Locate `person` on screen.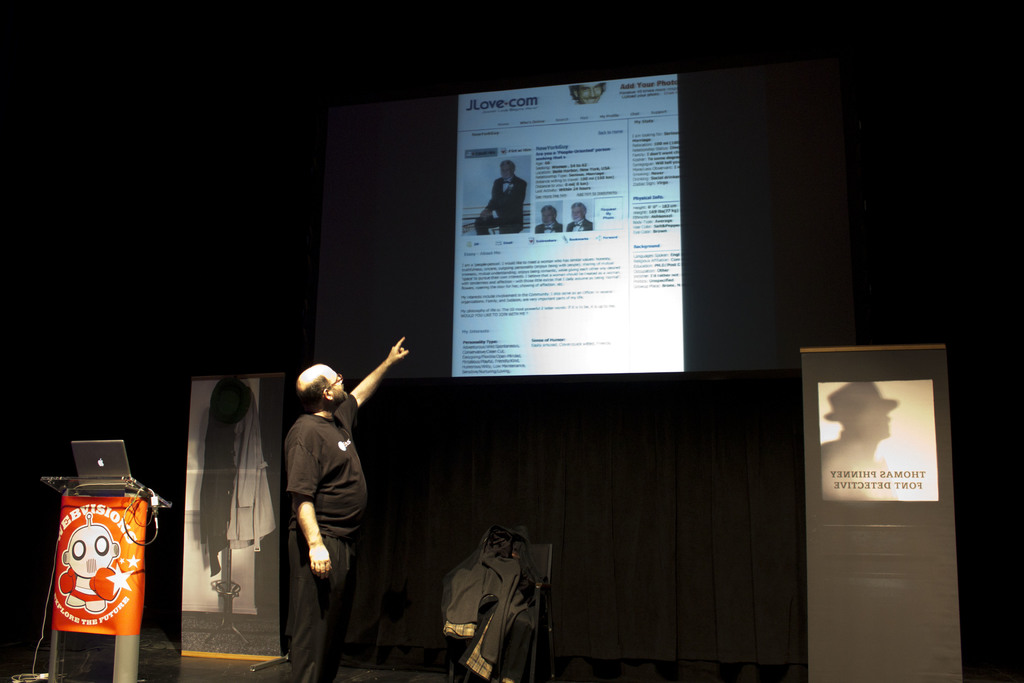
On screen at x1=266, y1=329, x2=383, y2=662.
